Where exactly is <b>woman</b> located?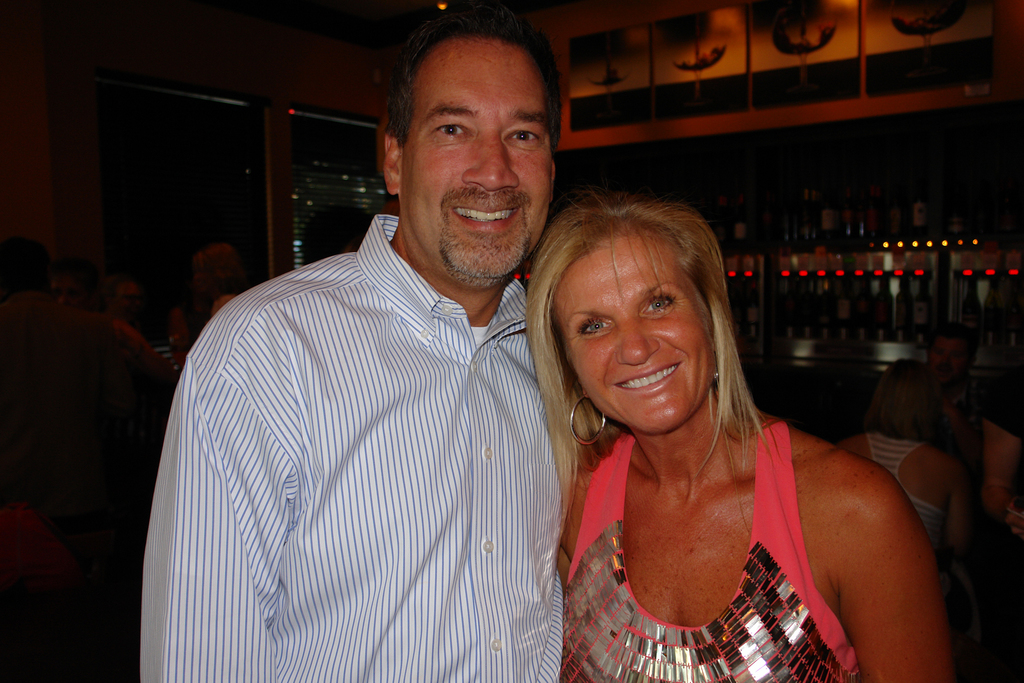
Its bounding box is l=511, t=185, r=964, b=668.
